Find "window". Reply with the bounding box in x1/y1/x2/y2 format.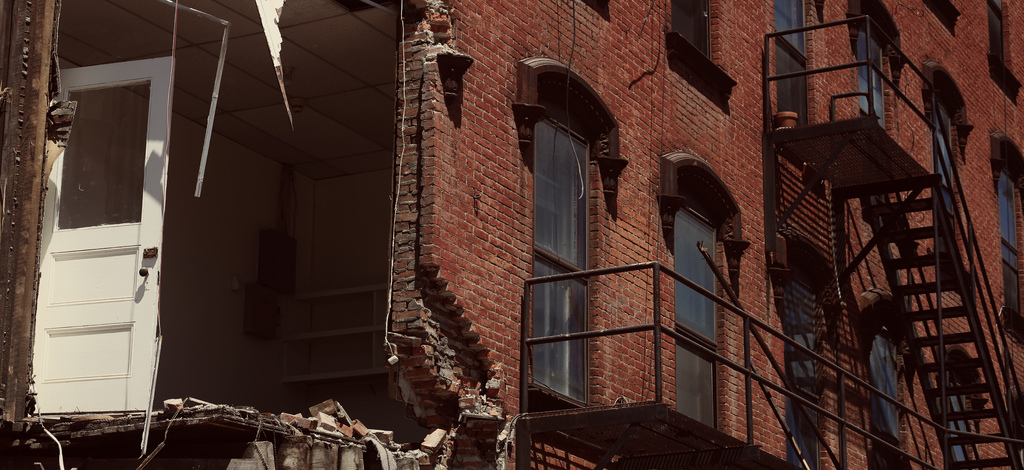
781/264/834/466.
